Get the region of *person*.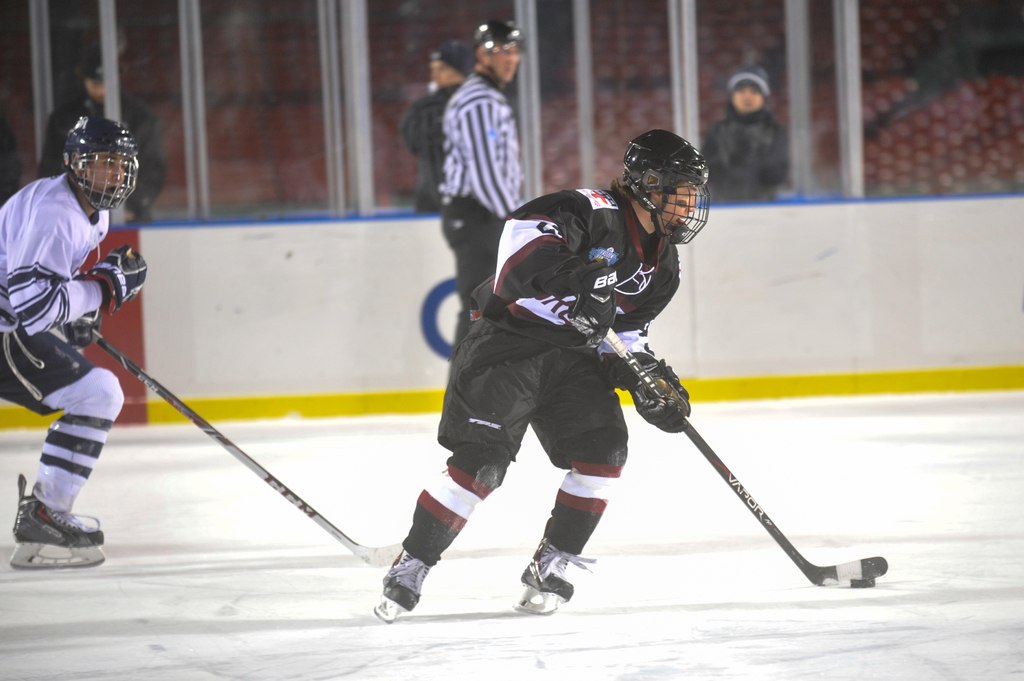
bbox=(396, 37, 477, 213).
